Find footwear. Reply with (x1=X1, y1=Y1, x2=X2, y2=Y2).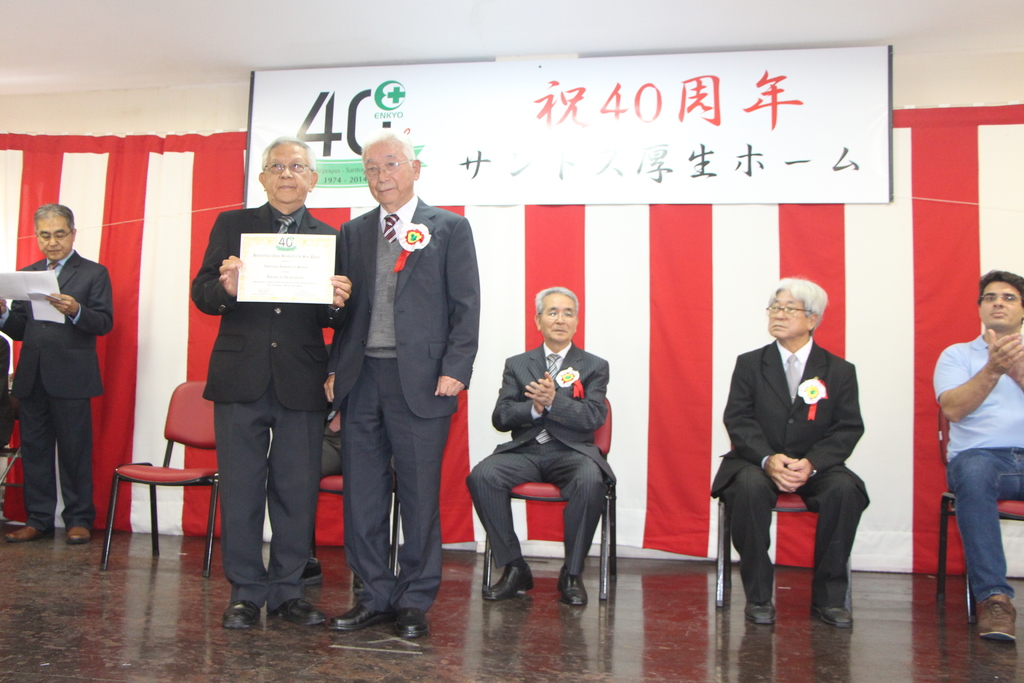
(x1=741, y1=598, x2=774, y2=627).
